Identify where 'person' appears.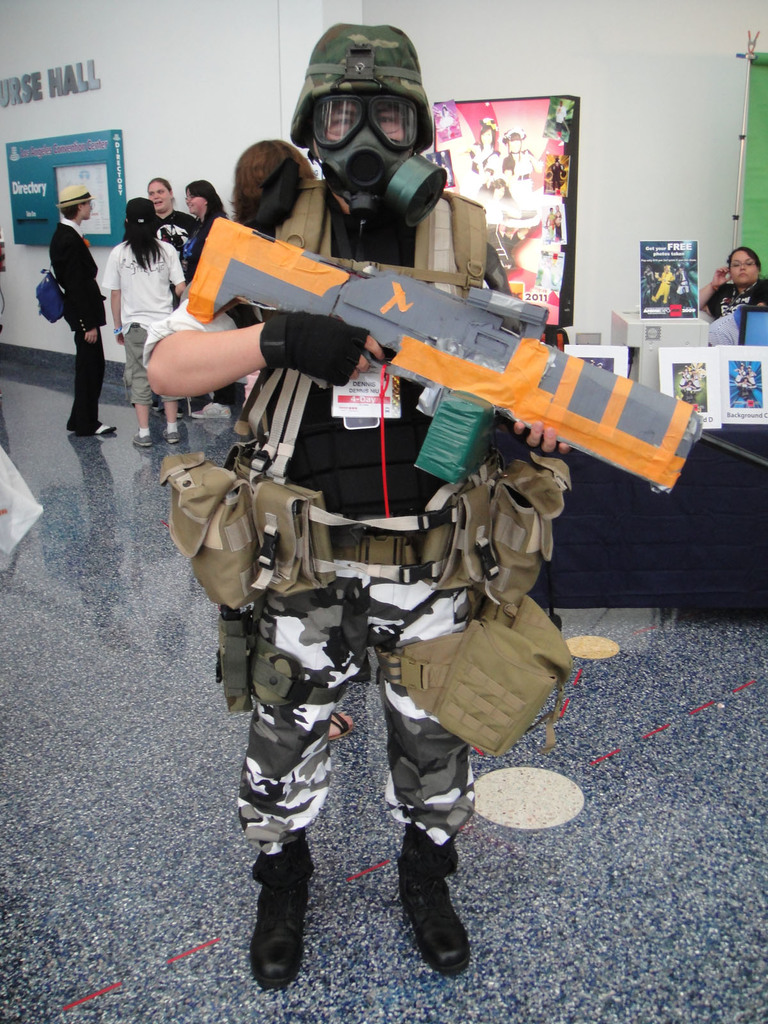
Appears at <bbox>696, 243, 767, 319</bbox>.
